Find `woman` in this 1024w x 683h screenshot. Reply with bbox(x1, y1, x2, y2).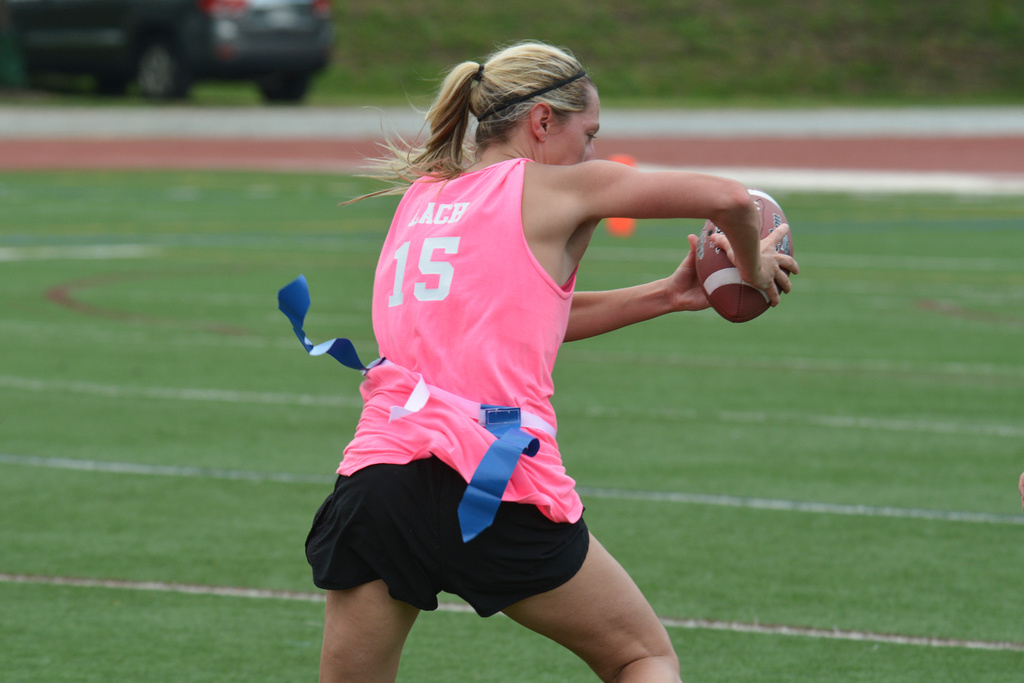
bbox(273, 38, 757, 664).
